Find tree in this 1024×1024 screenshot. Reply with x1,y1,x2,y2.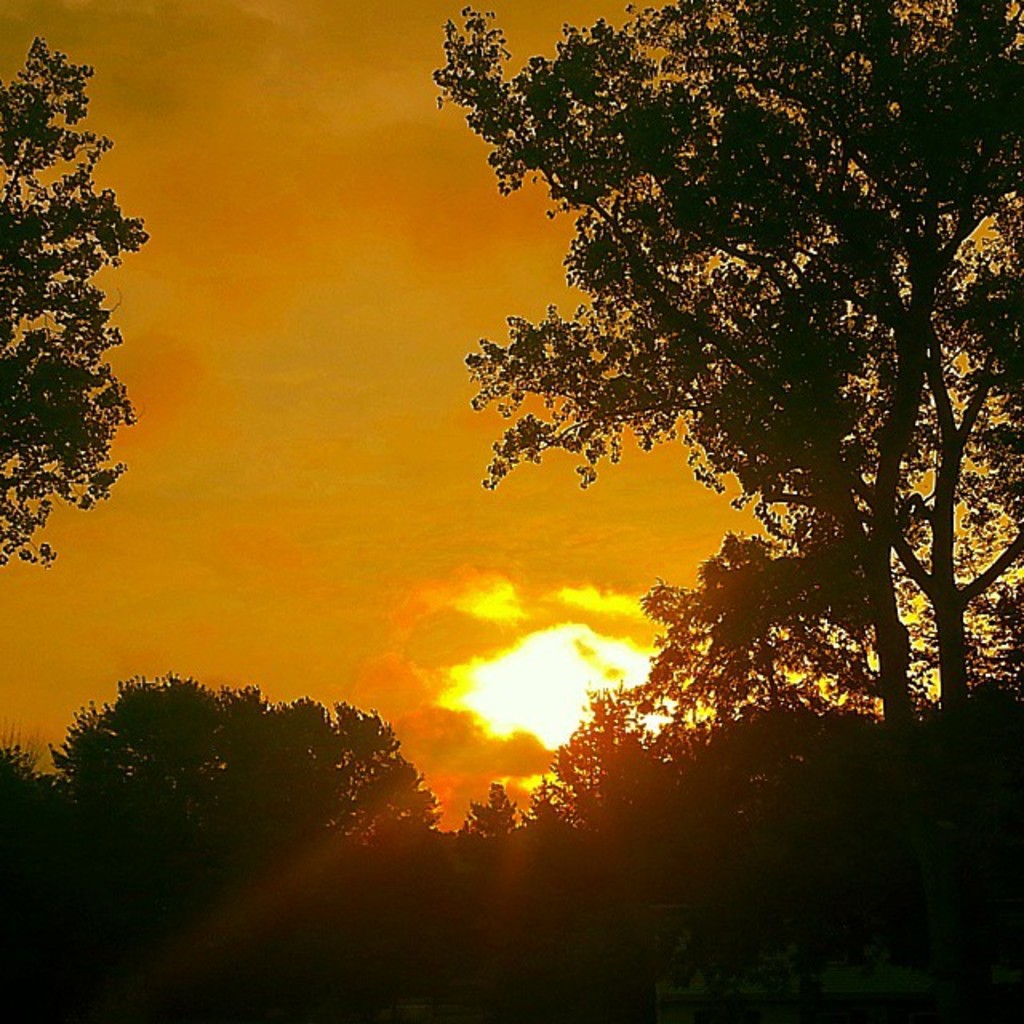
466,776,522,838.
